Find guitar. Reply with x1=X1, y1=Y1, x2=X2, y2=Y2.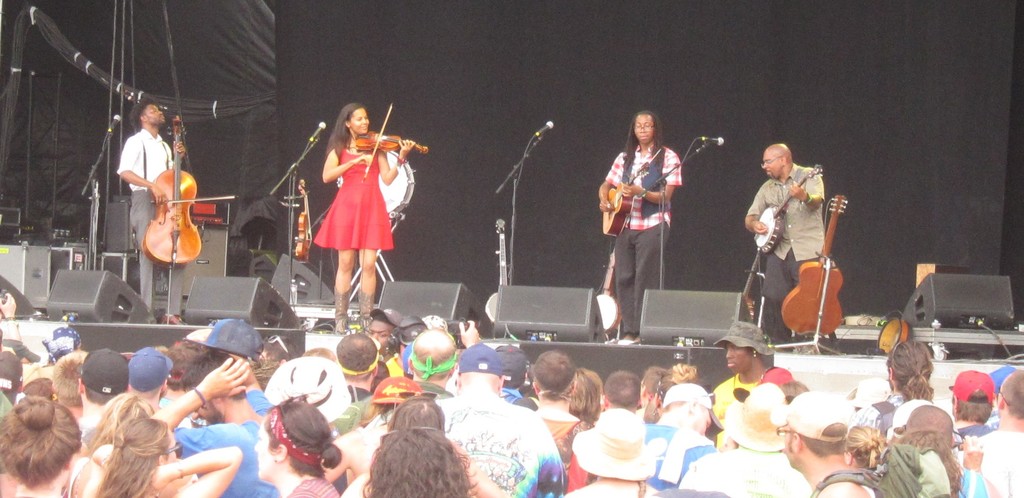
x1=594, y1=248, x2=625, y2=330.
